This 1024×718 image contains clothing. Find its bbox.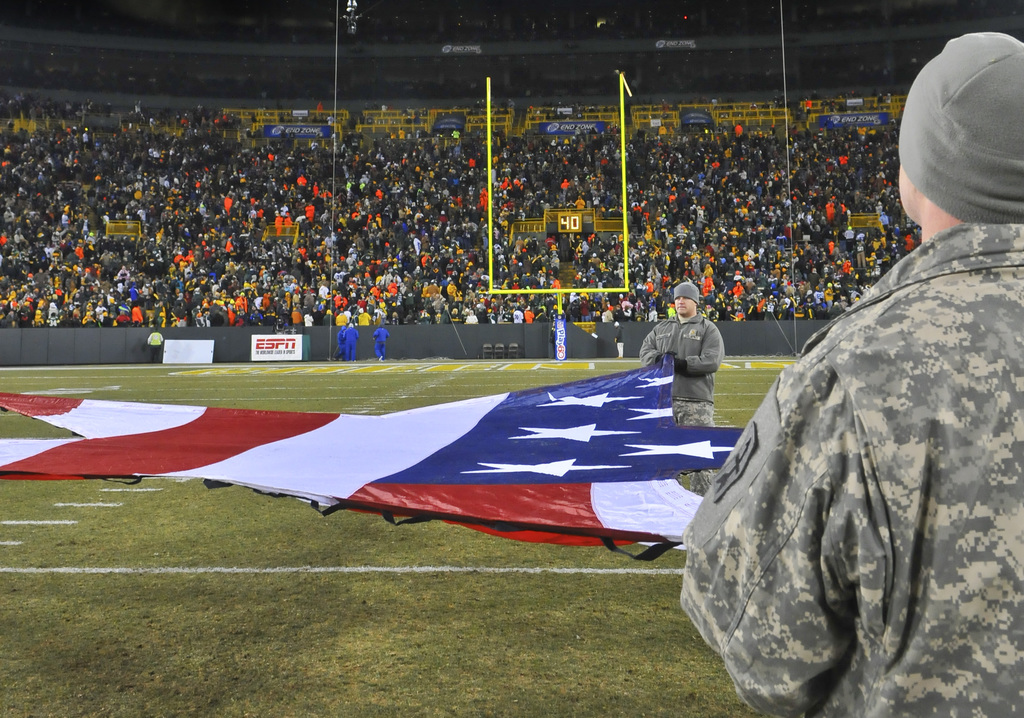
locate(116, 268, 126, 281).
